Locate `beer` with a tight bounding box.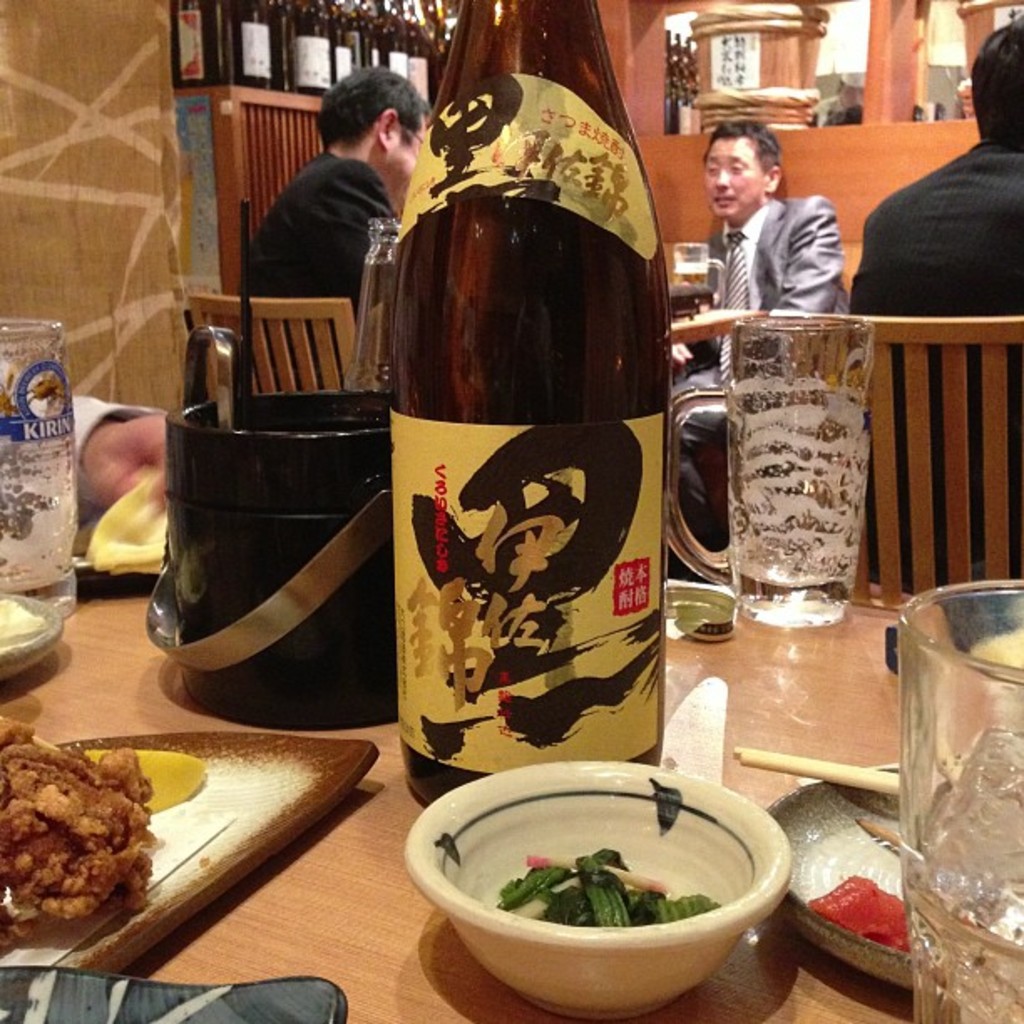
[361, 0, 683, 808].
